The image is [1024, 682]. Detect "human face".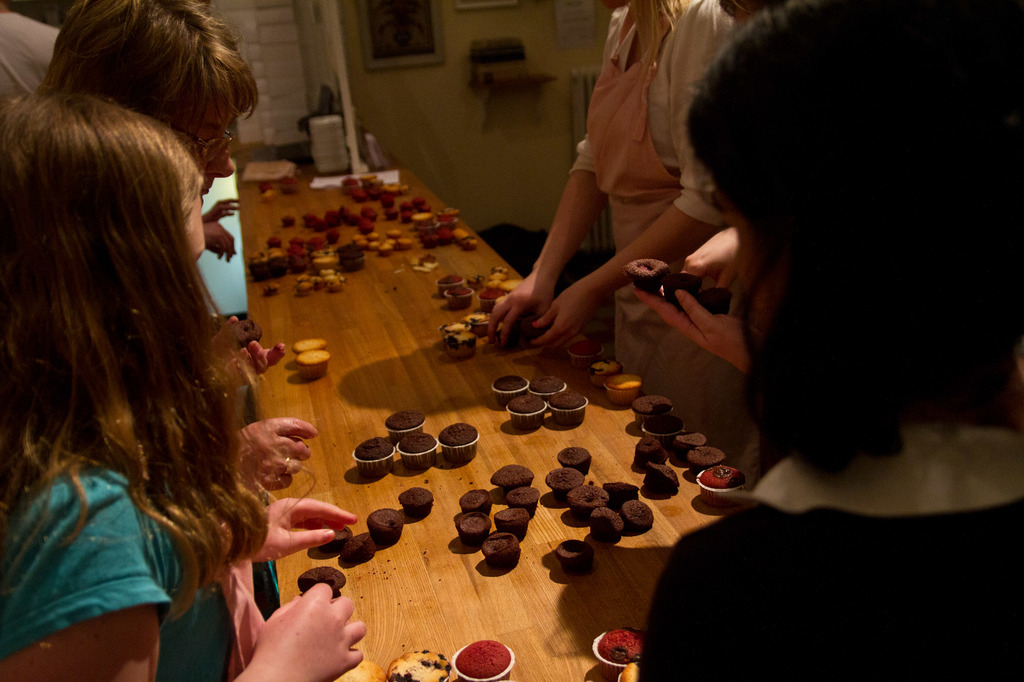
Detection: 183/191/205/258.
